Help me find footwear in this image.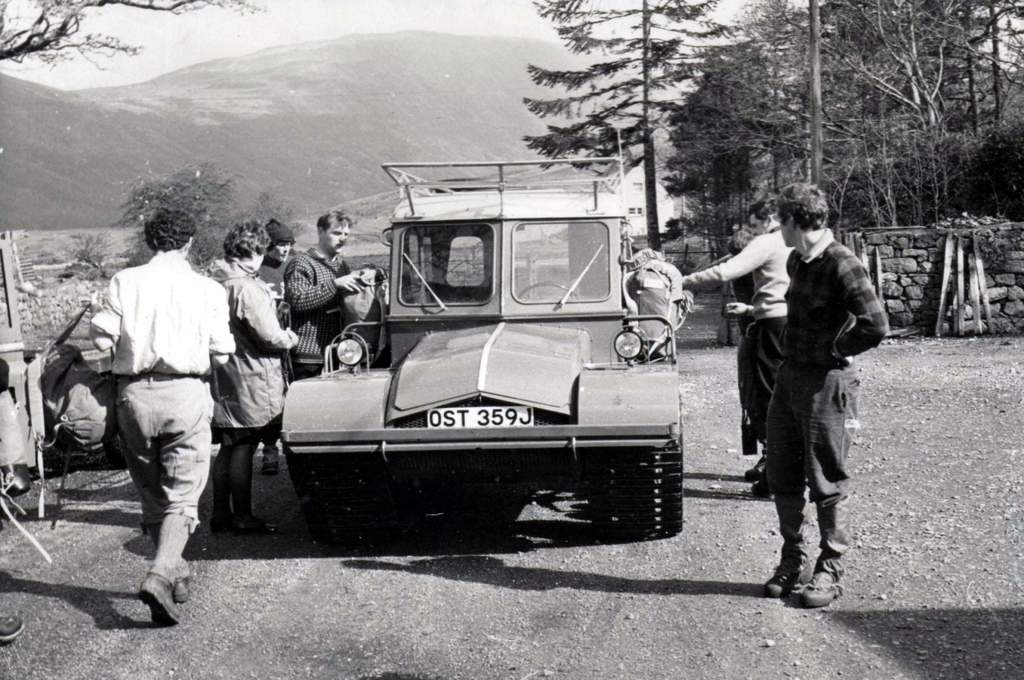
Found it: BBox(158, 570, 198, 608).
